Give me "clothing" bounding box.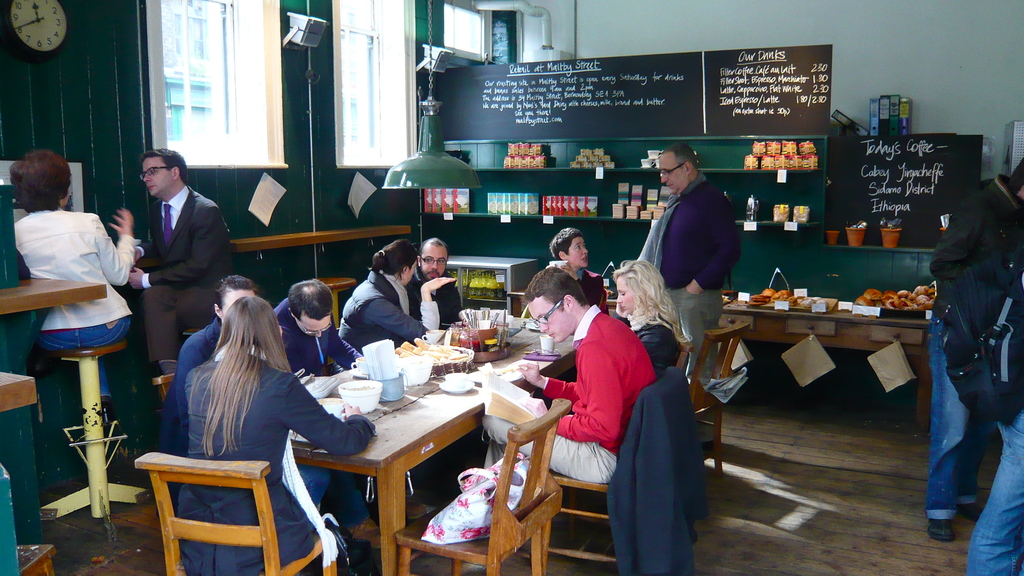
{"x1": 337, "y1": 264, "x2": 443, "y2": 348}.
